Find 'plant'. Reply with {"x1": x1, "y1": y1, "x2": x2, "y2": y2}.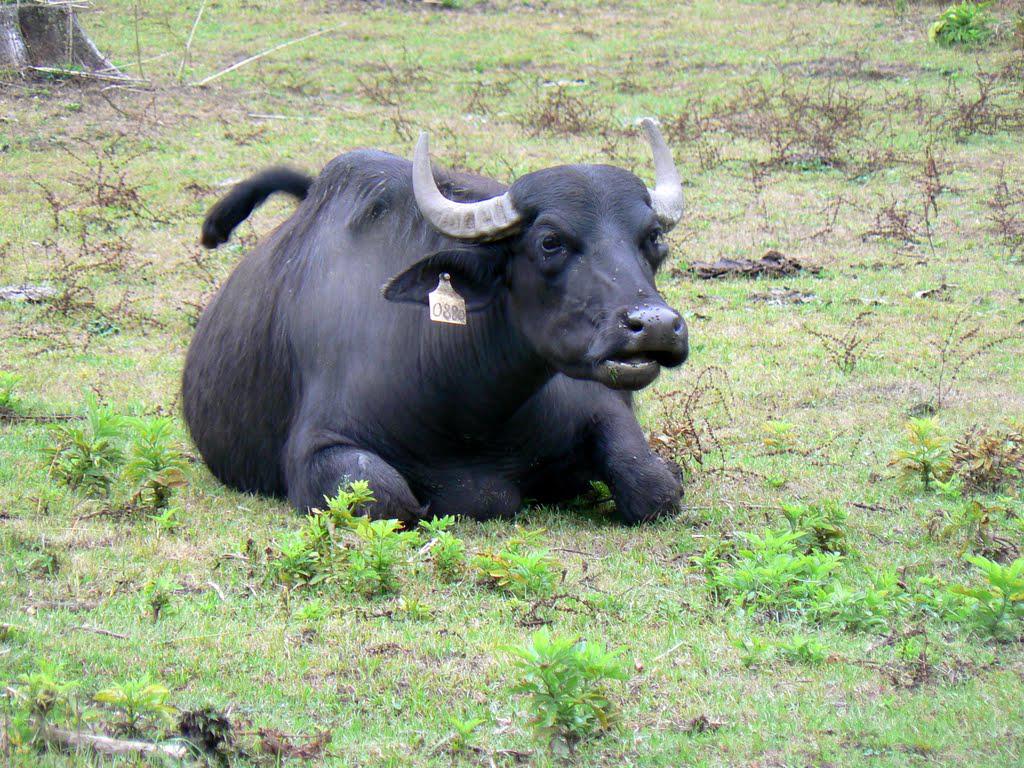
{"x1": 356, "y1": 61, "x2": 396, "y2": 101}.
